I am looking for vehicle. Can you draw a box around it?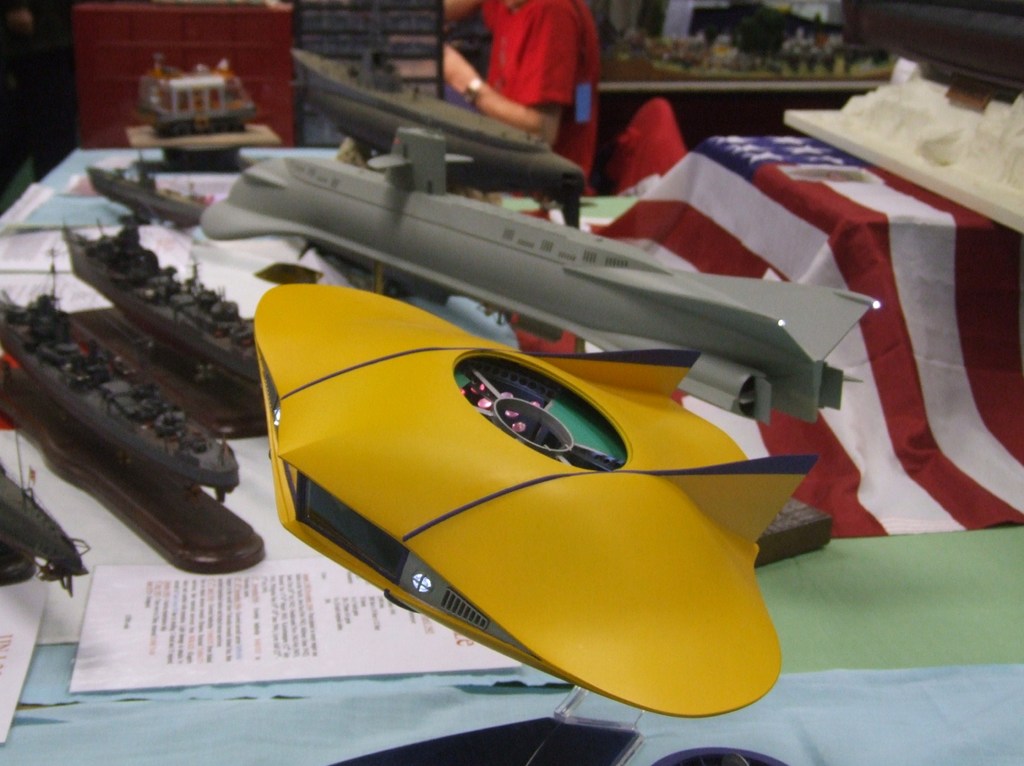
Sure, the bounding box is crop(91, 156, 216, 213).
